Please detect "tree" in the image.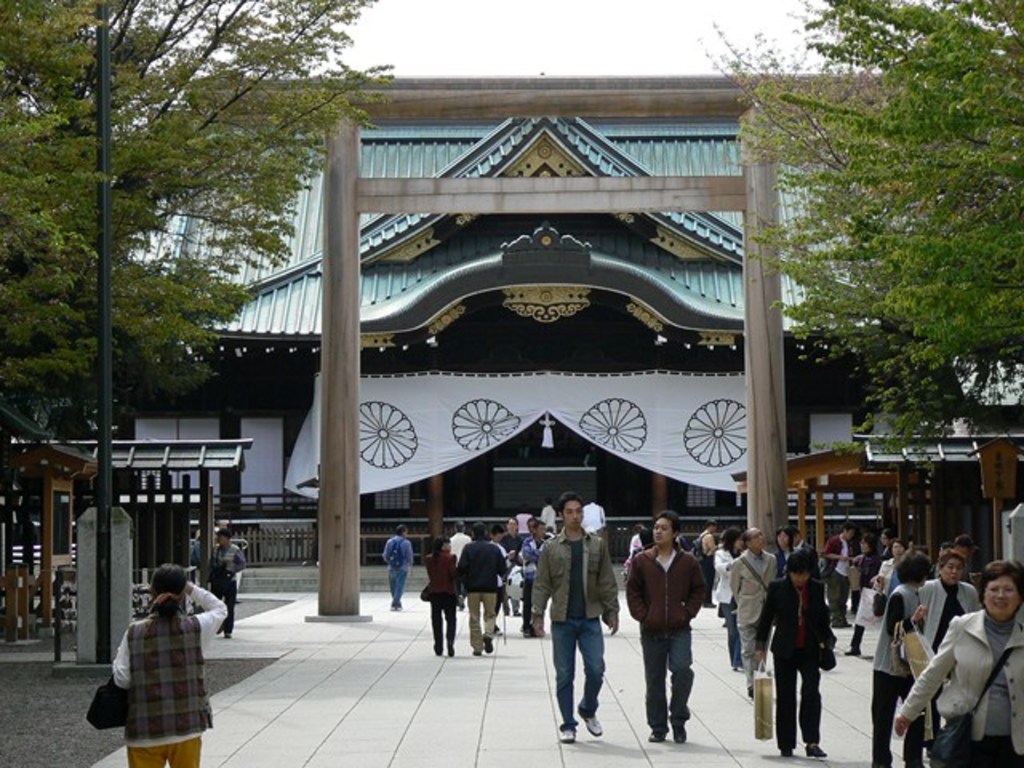
crop(32, 32, 323, 472).
